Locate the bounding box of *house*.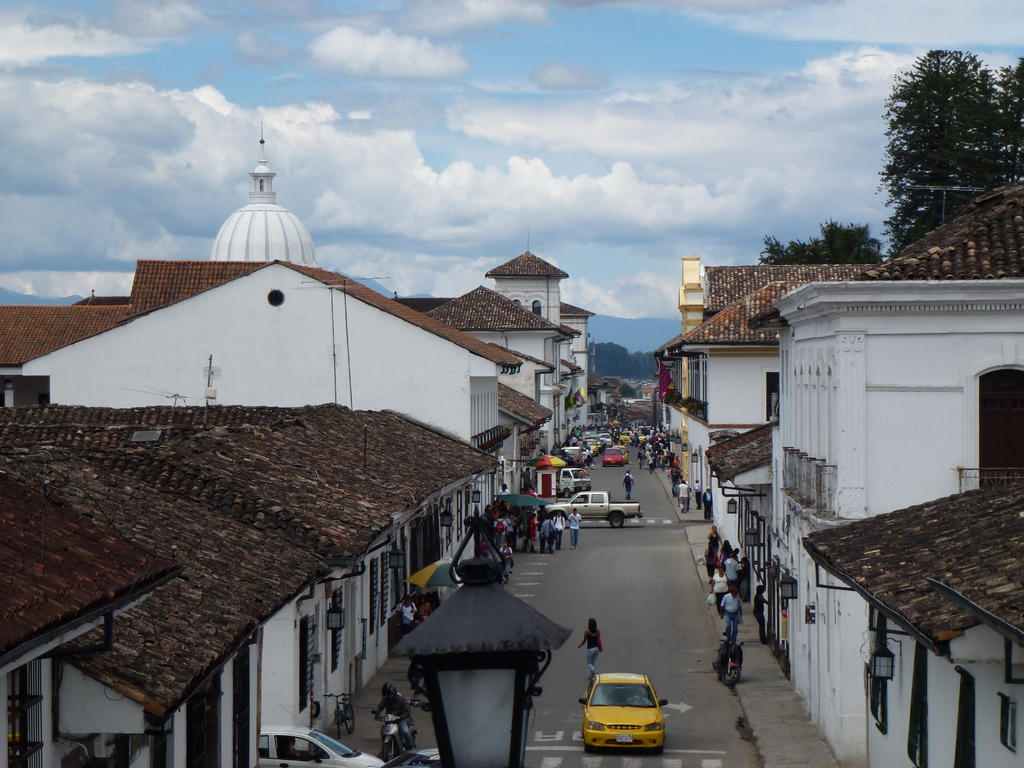
Bounding box: region(488, 230, 569, 319).
